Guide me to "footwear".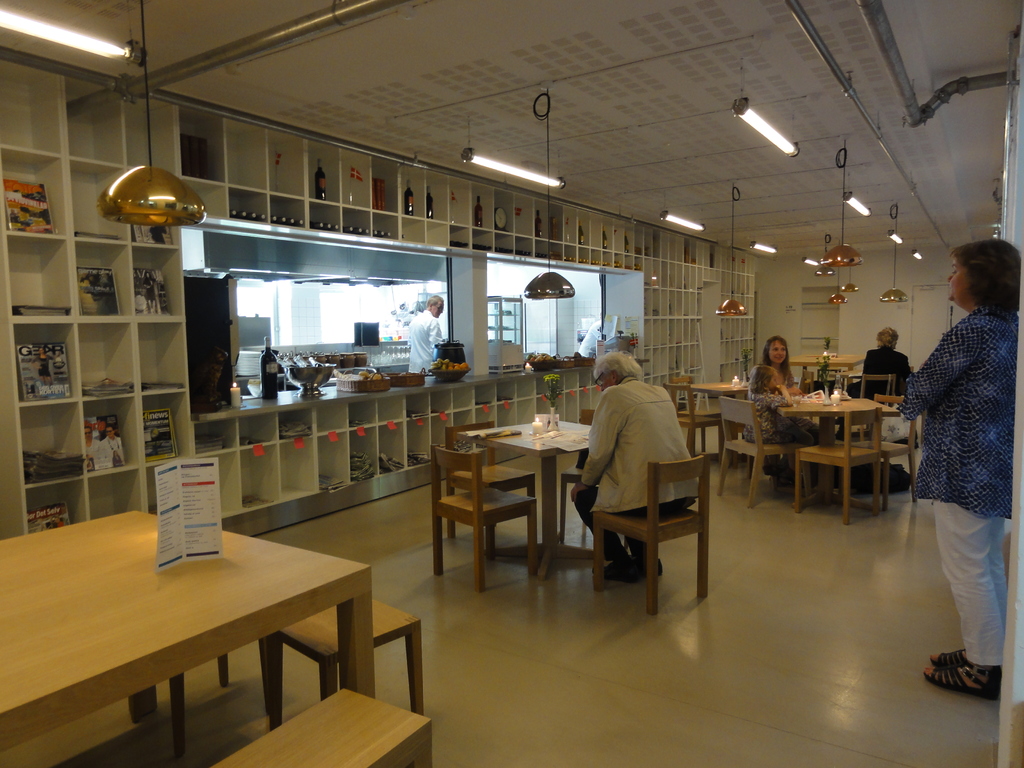
Guidance: BBox(933, 629, 1005, 705).
